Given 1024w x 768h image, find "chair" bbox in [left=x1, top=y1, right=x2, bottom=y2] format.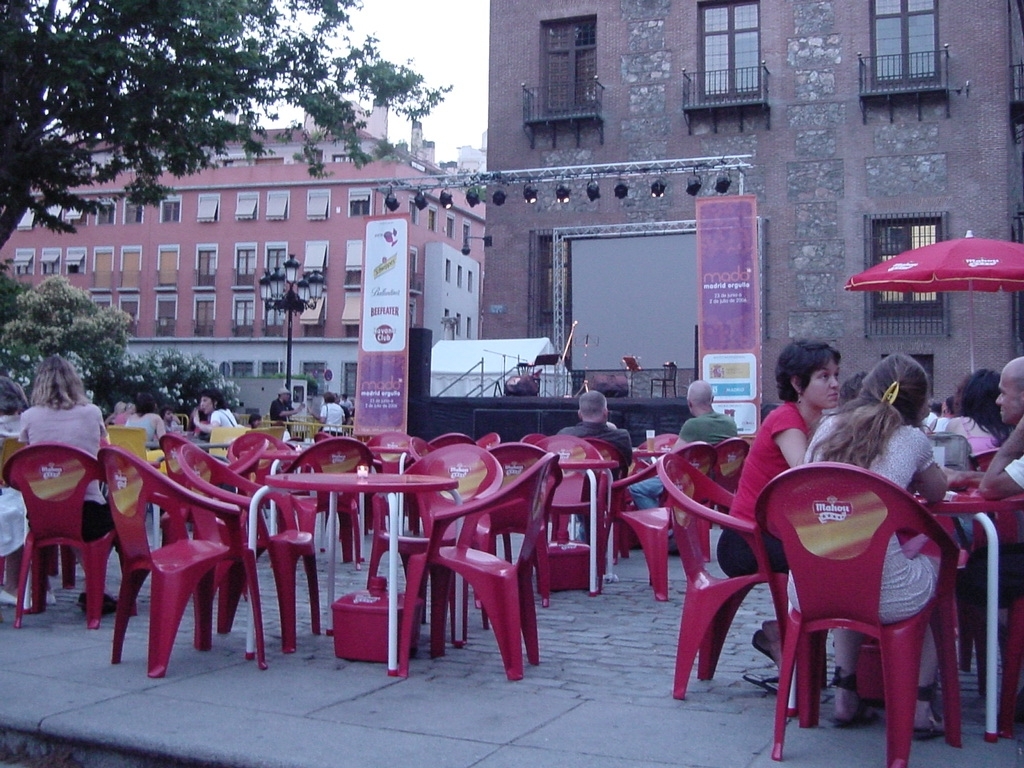
[left=2, top=437, right=142, bottom=630].
